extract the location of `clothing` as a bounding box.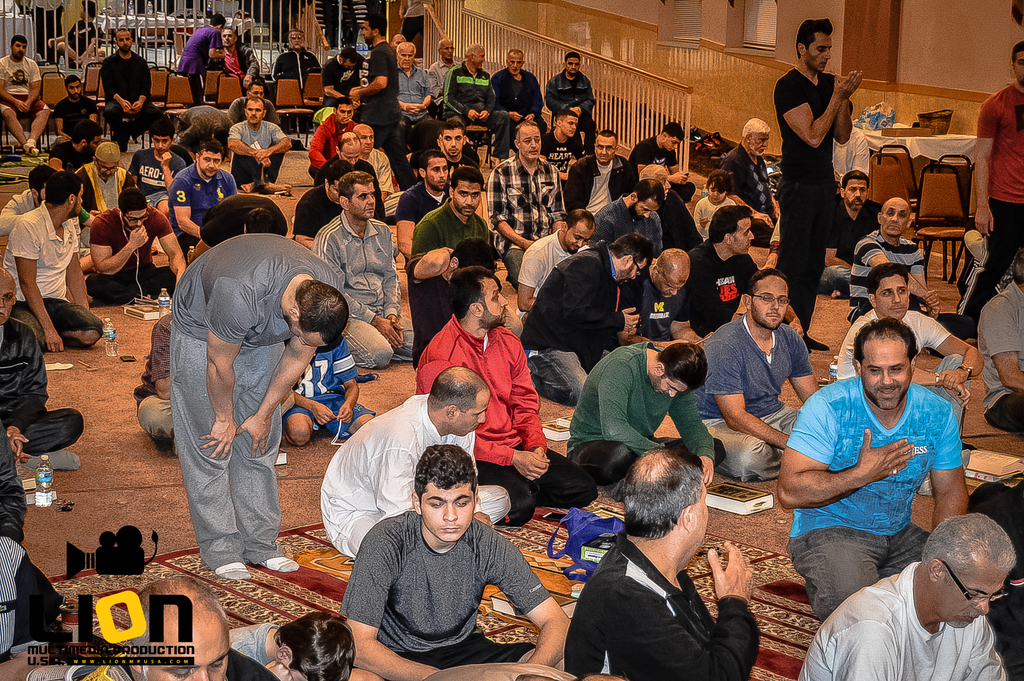
bbox(316, 215, 417, 370).
